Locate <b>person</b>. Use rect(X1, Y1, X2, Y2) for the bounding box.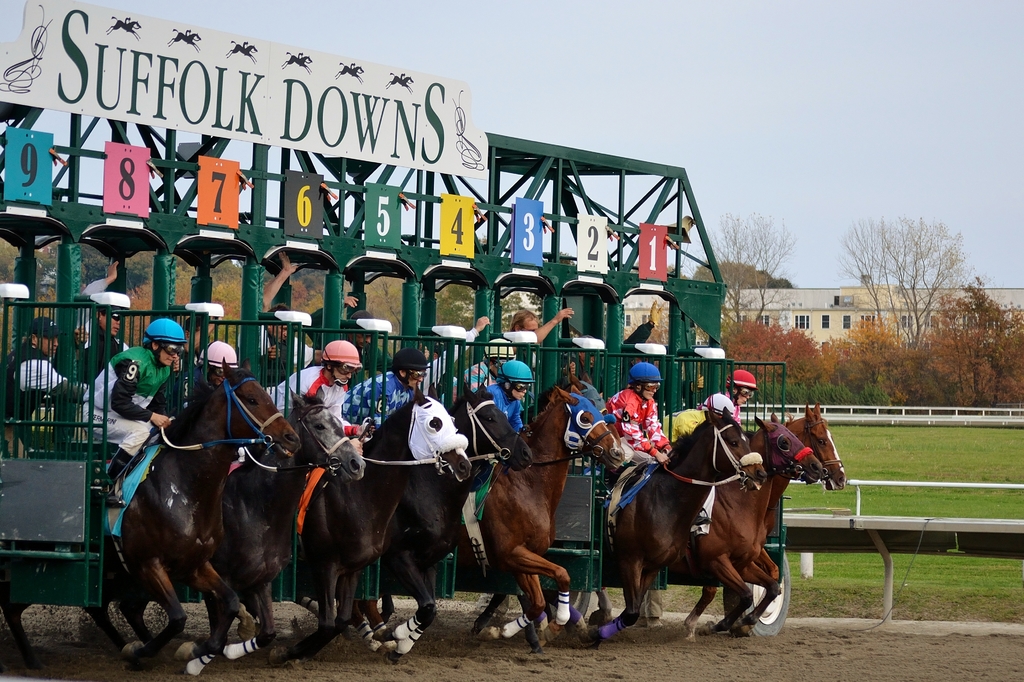
rect(342, 339, 432, 435).
